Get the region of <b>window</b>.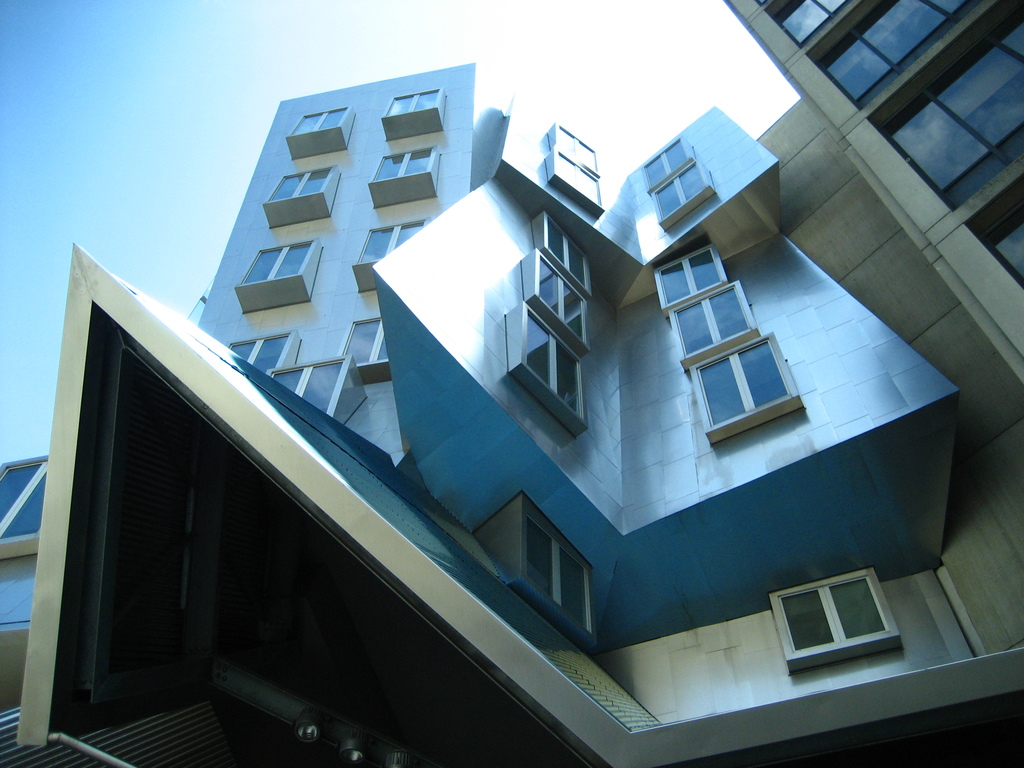
rect(268, 353, 372, 434).
